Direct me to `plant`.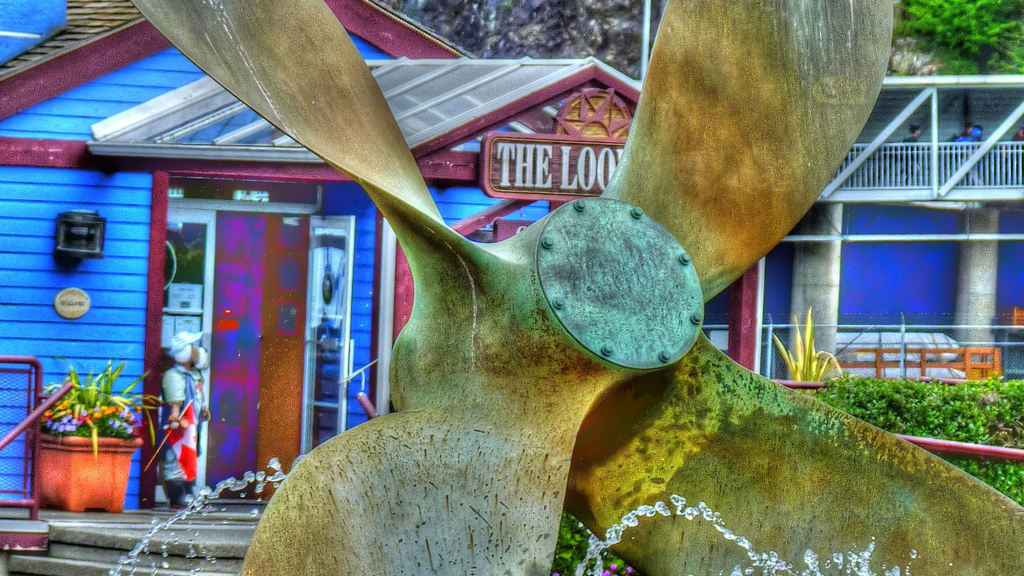
Direction: Rect(829, 372, 1023, 508).
